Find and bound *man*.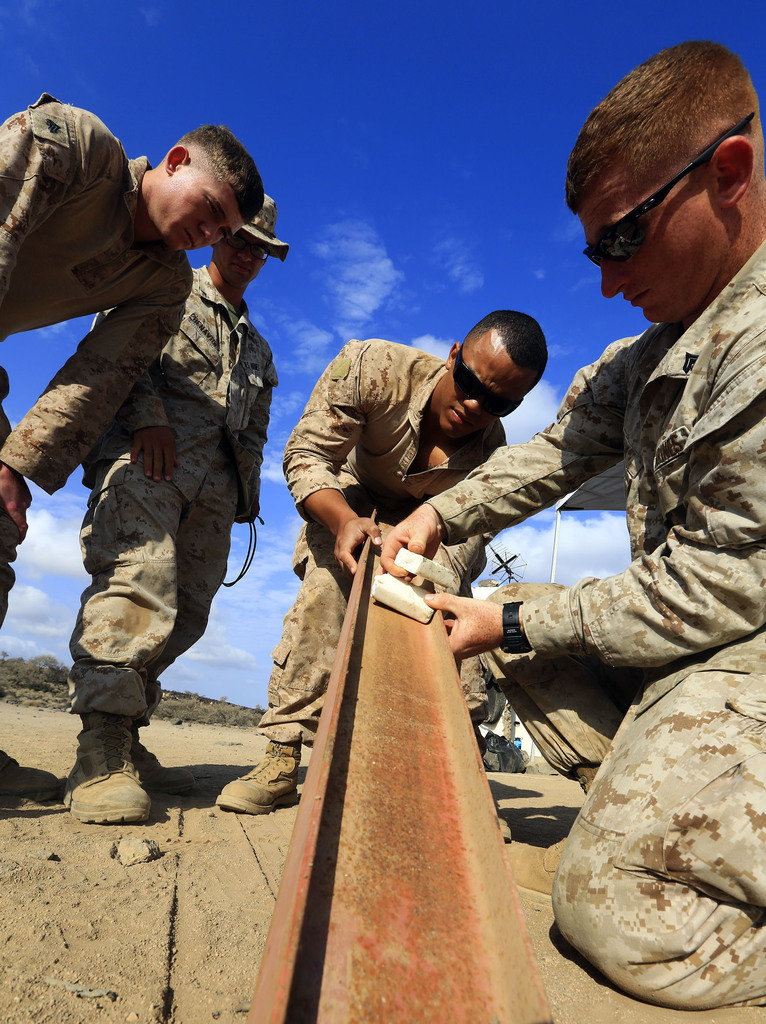
Bound: (x1=389, y1=40, x2=765, y2=1016).
